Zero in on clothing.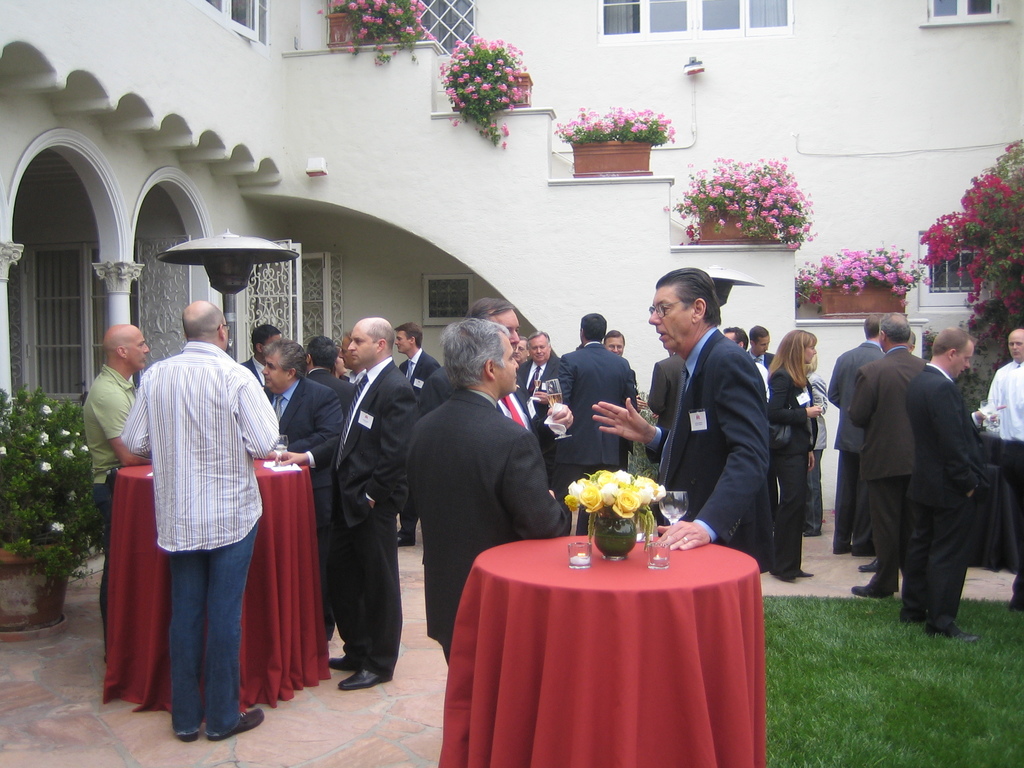
Zeroed in: region(398, 348, 444, 550).
